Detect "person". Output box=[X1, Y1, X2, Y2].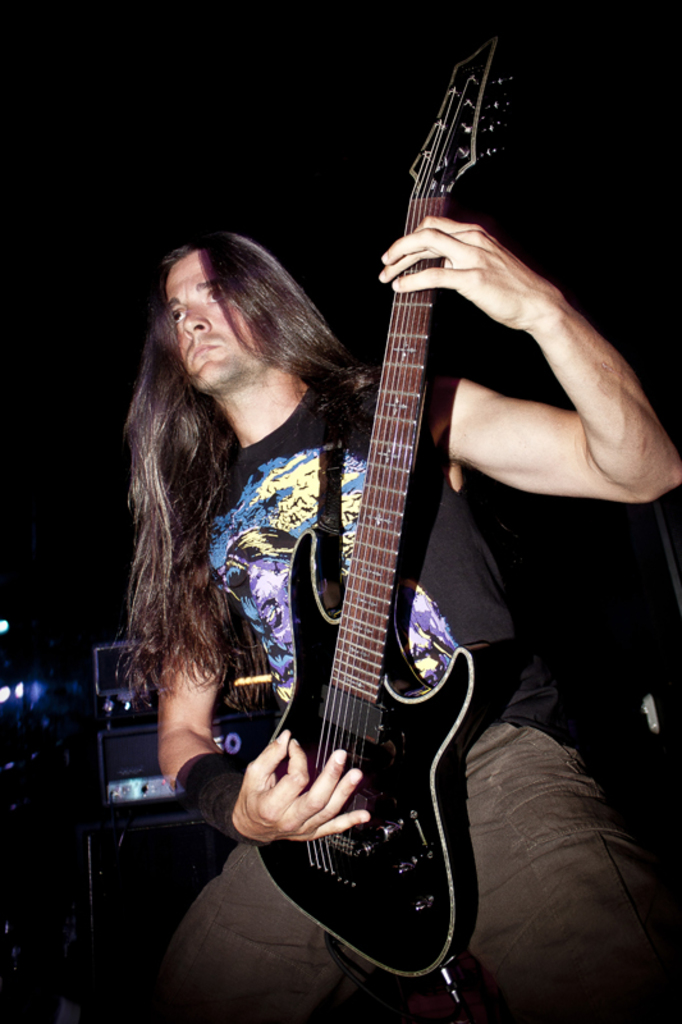
box=[154, 232, 681, 1023].
